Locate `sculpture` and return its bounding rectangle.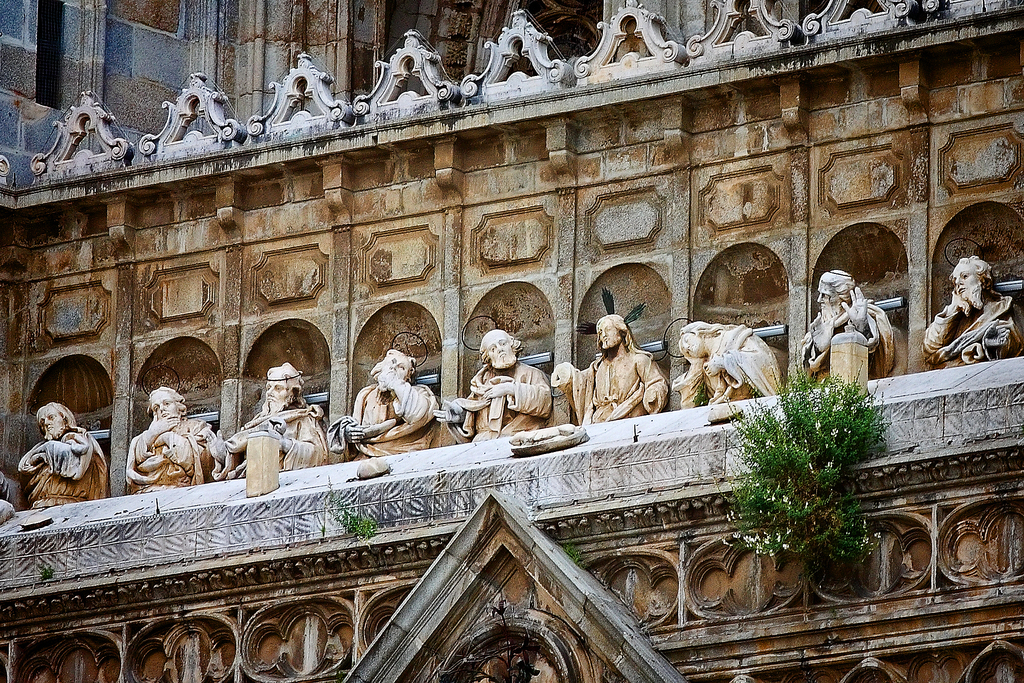
crop(914, 255, 1023, 373).
